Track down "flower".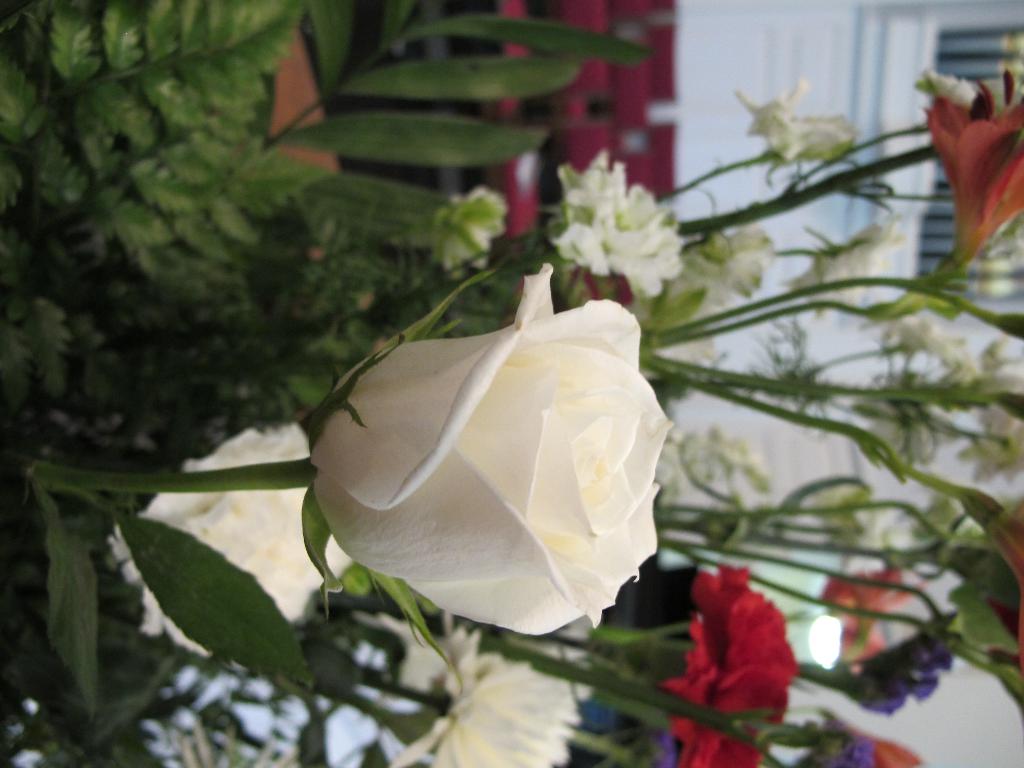
Tracked to rect(787, 205, 909, 319).
